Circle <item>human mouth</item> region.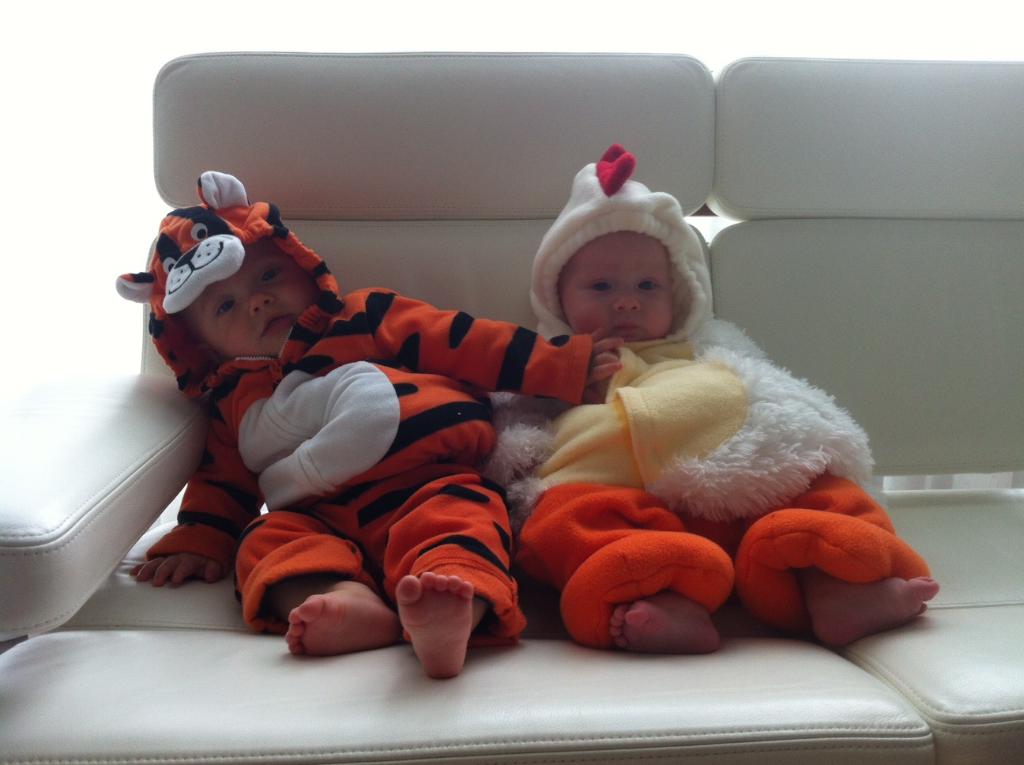
Region: BBox(262, 313, 294, 334).
